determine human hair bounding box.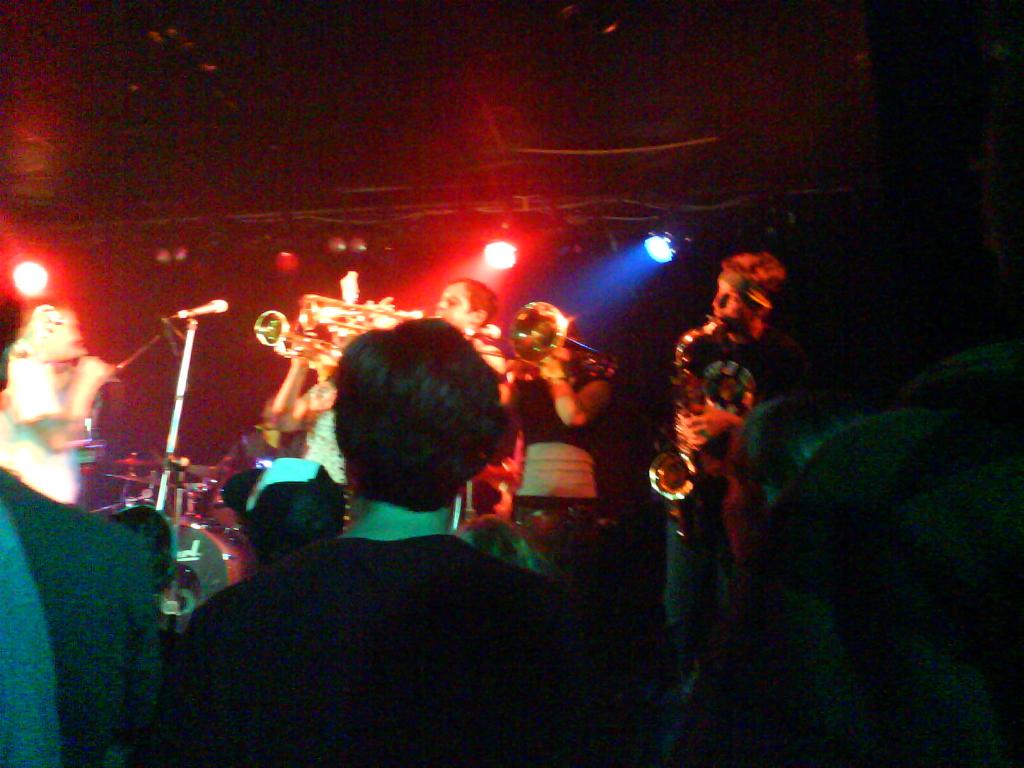
Determined: l=726, t=249, r=785, b=318.
